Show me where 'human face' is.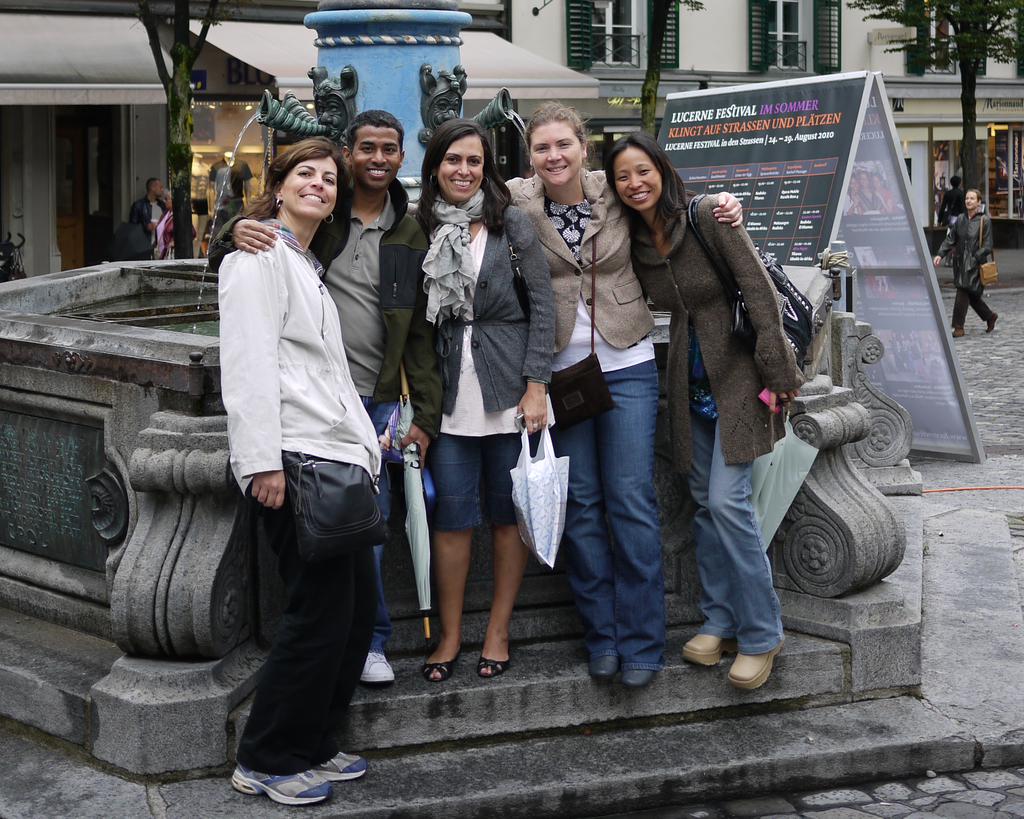
'human face' is at x1=859, y1=174, x2=869, y2=185.
